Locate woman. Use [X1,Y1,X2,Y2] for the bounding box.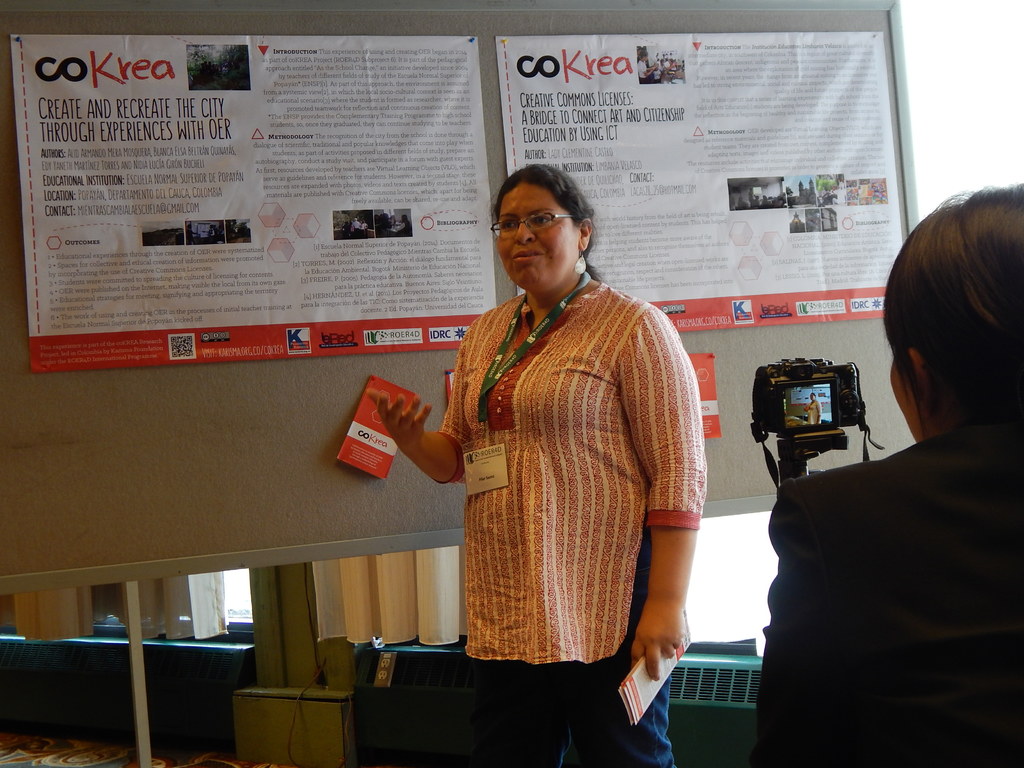
[369,163,704,767].
